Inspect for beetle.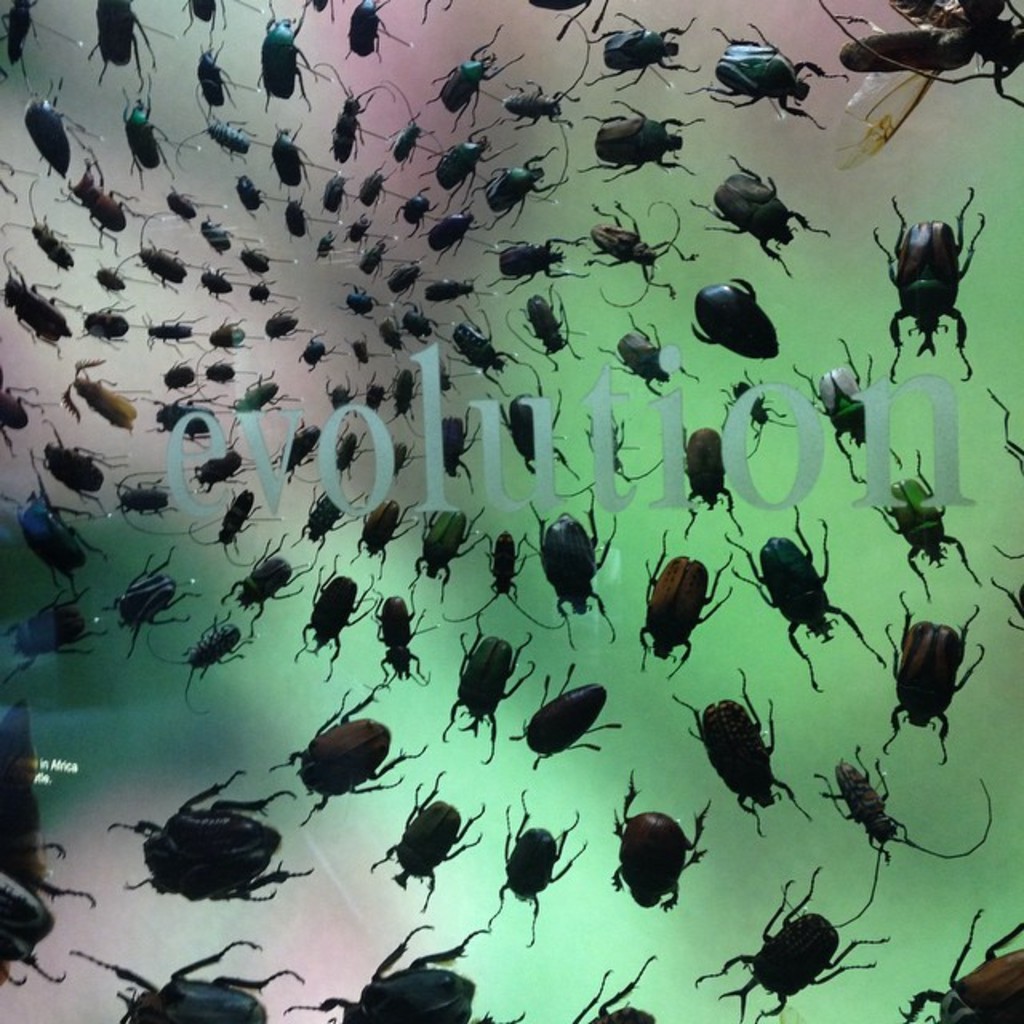
Inspection: (left=283, top=197, right=314, bottom=235).
